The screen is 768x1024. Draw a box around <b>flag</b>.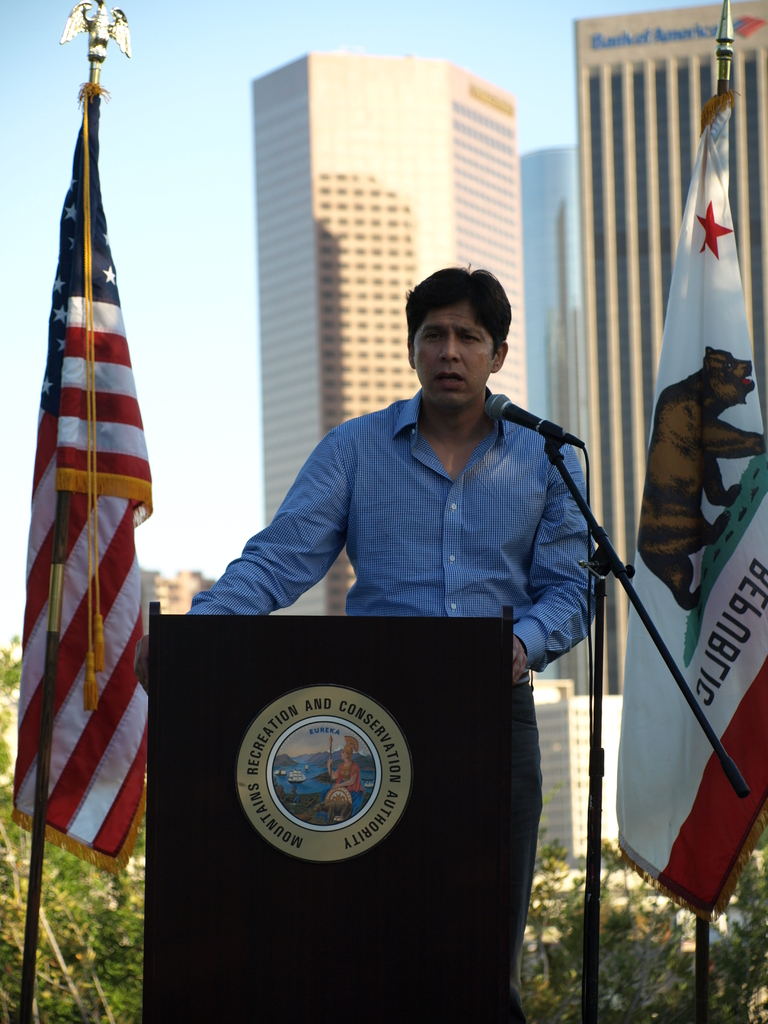
(620,104,767,915).
